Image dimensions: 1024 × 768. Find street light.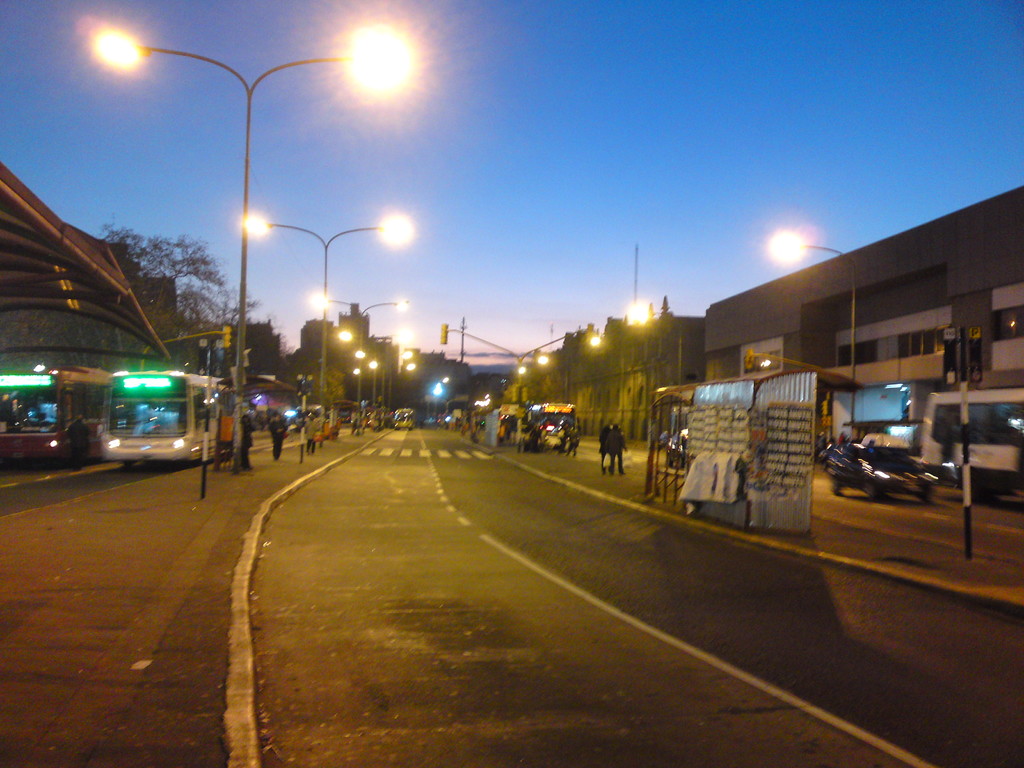
Rect(308, 285, 414, 430).
